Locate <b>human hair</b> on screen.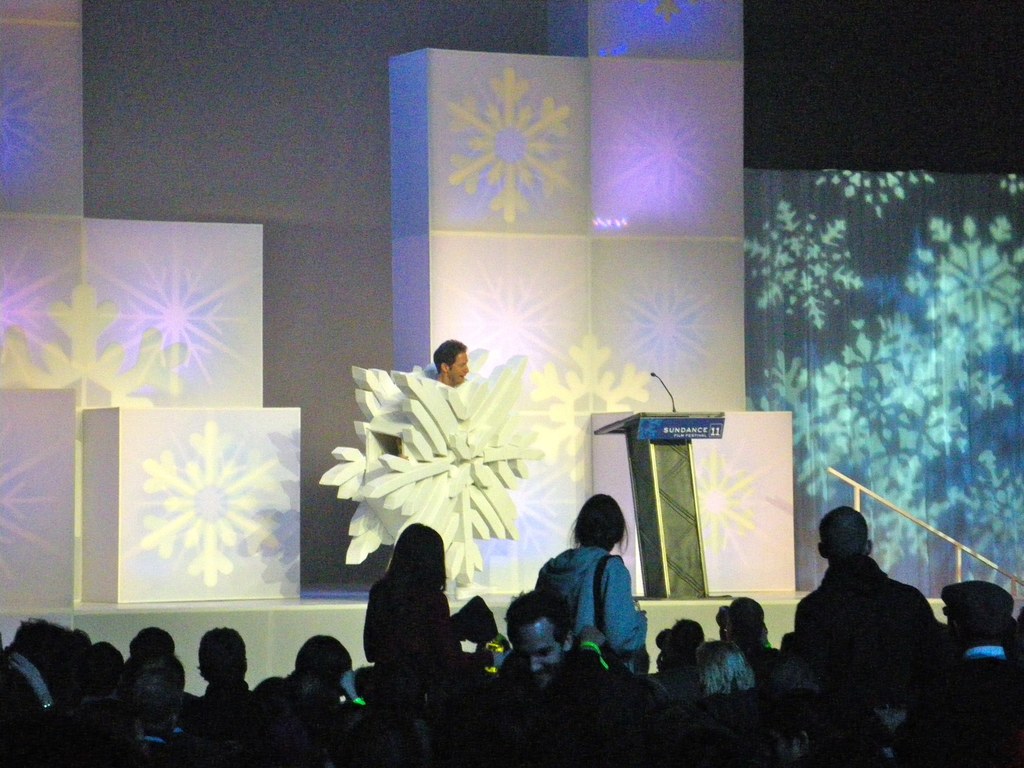
On screen at {"x1": 726, "y1": 595, "x2": 765, "y2": 637}.
